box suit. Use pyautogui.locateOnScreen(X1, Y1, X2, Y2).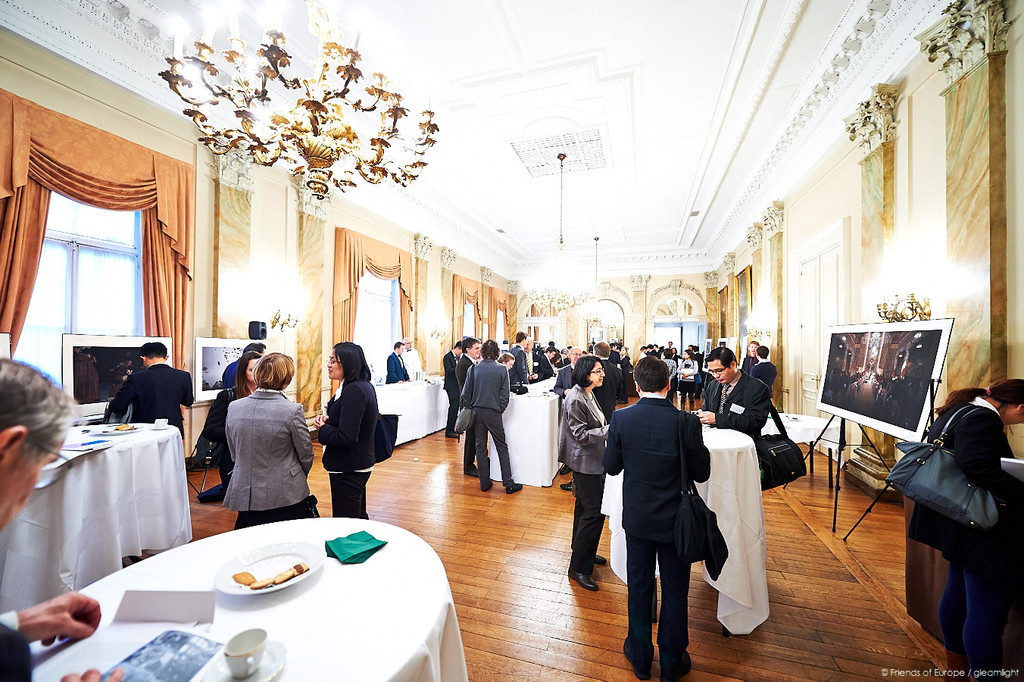
pyautogui.locateOnScreen(749, 358, 776, 389).
